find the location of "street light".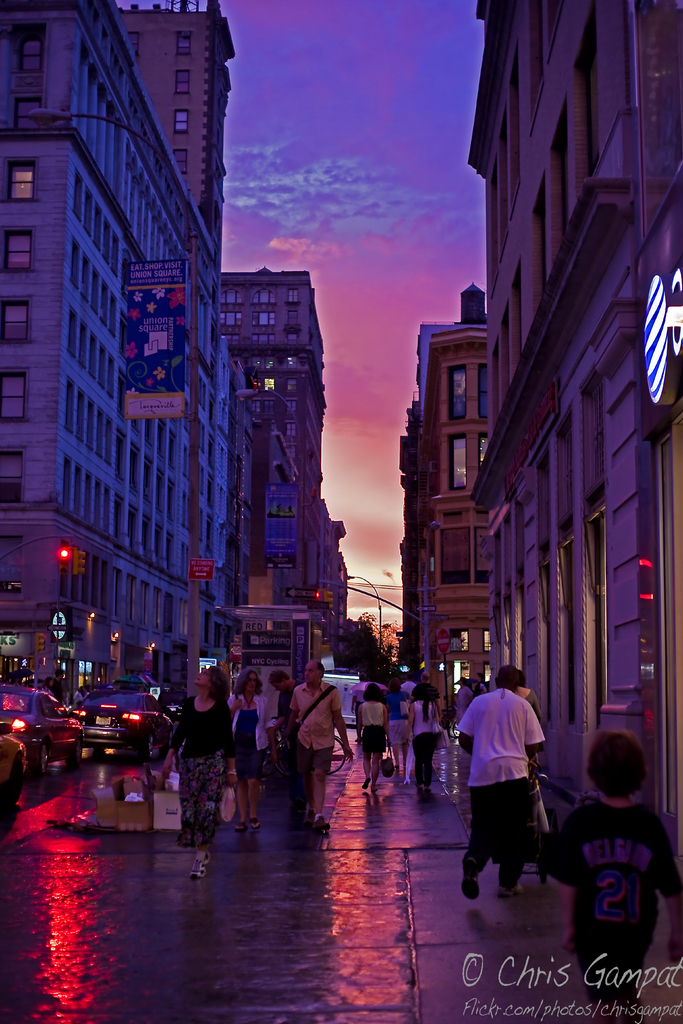
Location: [338, 570, 385, 666].
